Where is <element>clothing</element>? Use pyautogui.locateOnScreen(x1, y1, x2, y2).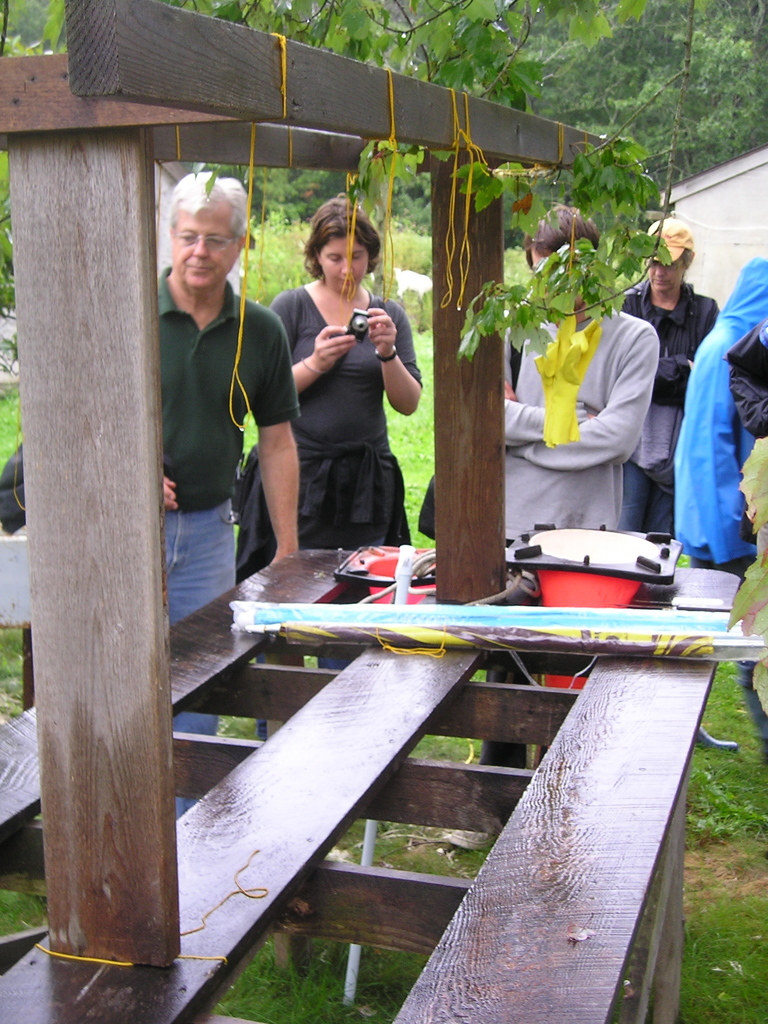
pyautogui.locateOnScreen(239, 283, 429, 657).
